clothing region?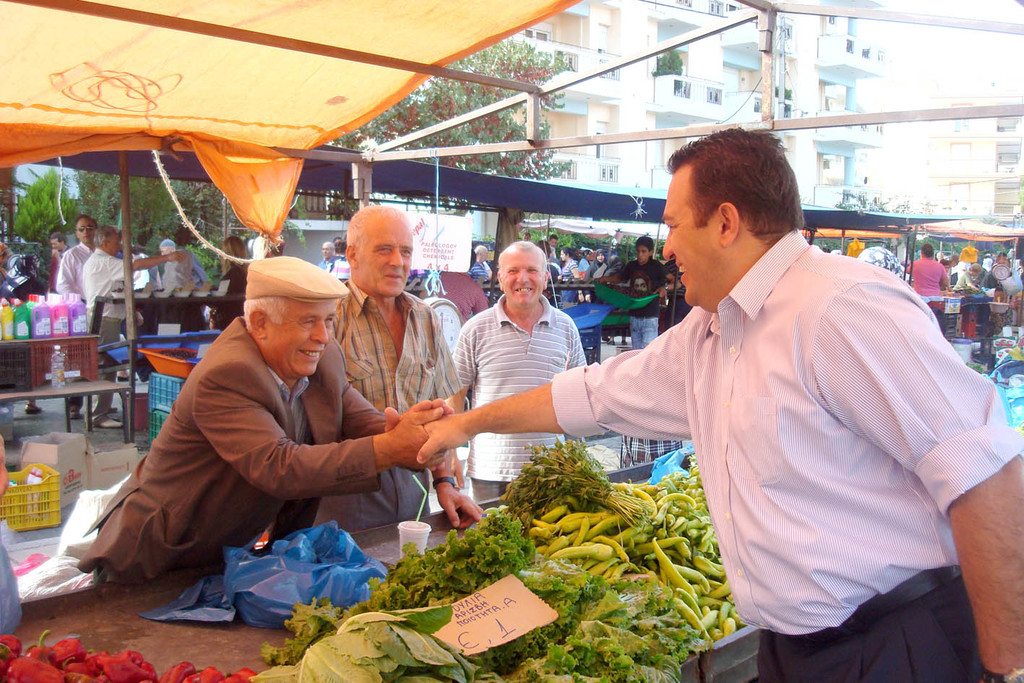
box(53, 240, 93, 408)
